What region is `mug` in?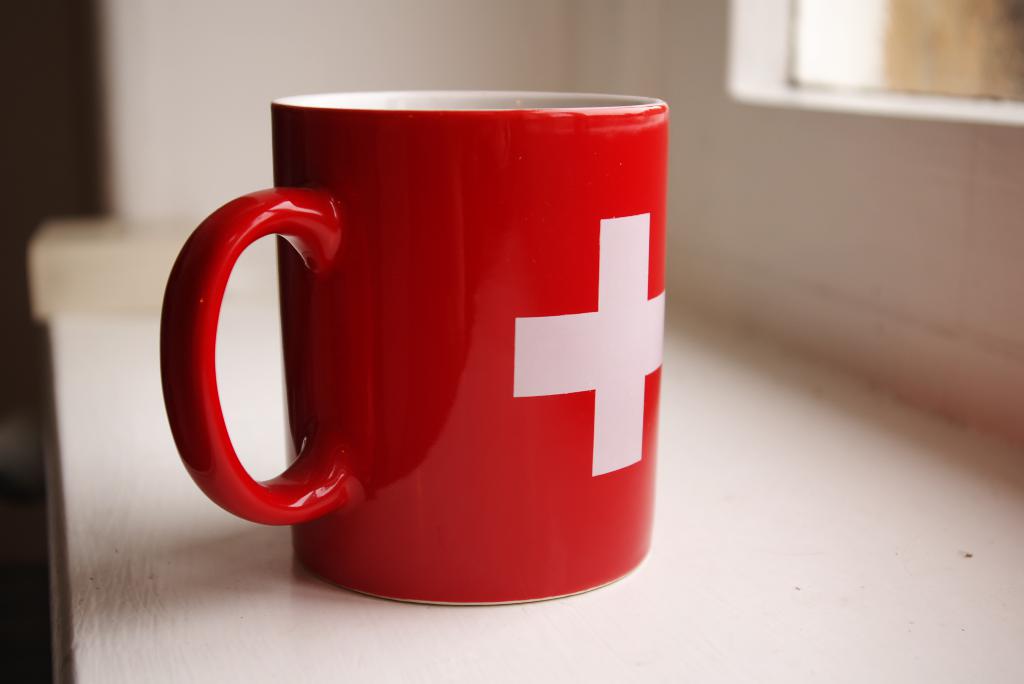
bbox=(156, 91, 666, 605).
